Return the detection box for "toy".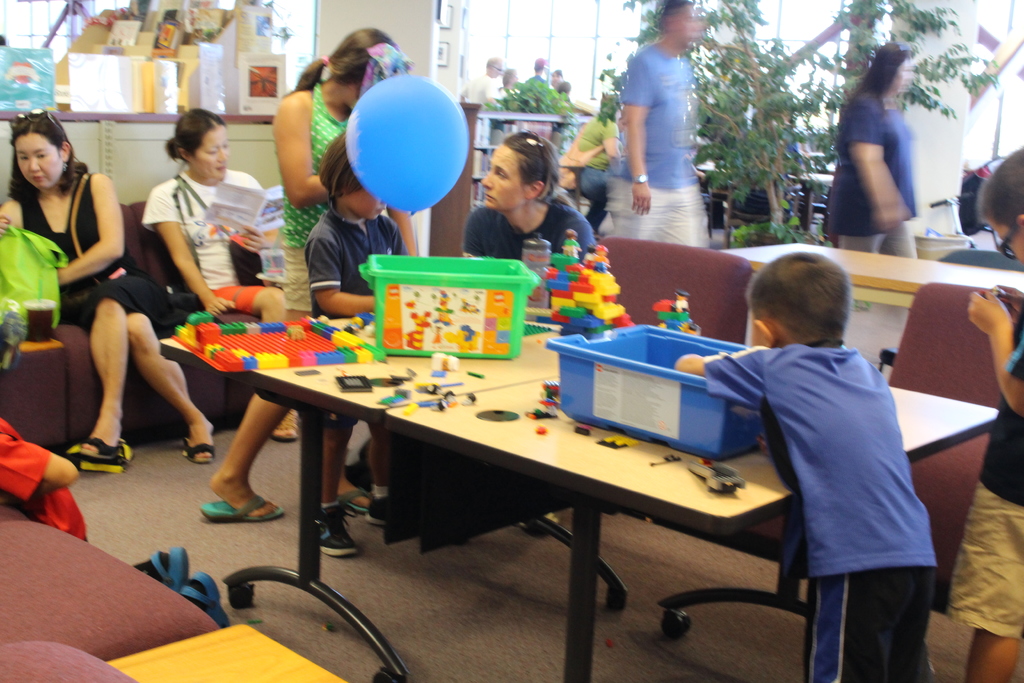
bbox=(978, 284, 1014, 319).
